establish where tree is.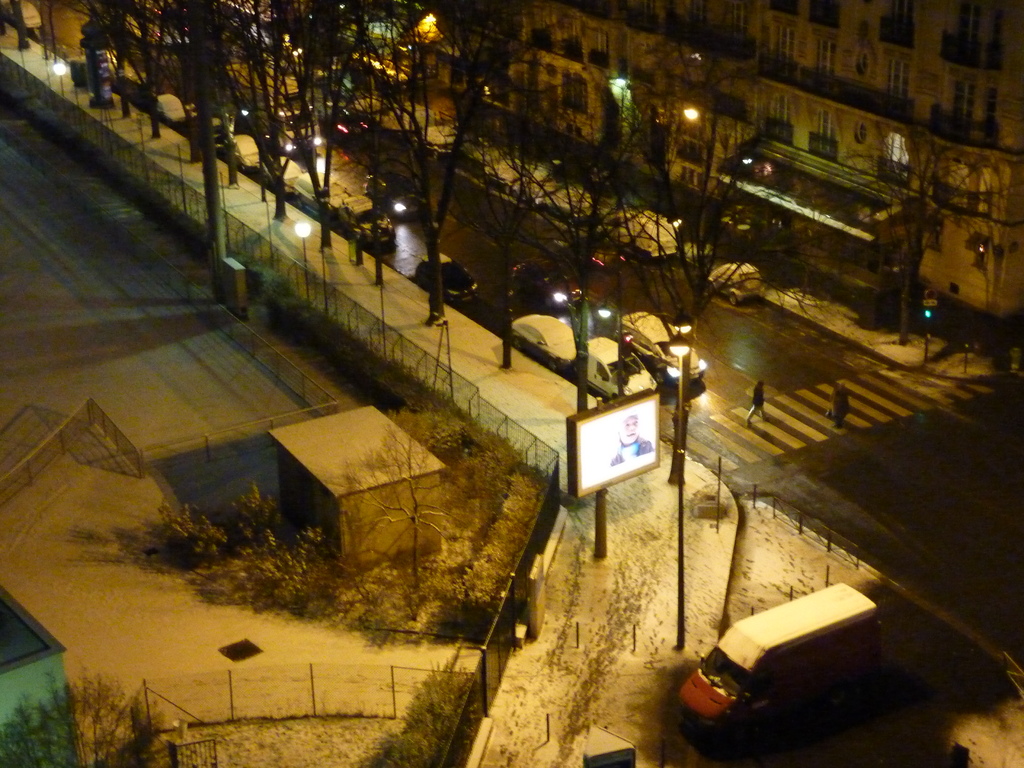
Established at {"left": 93, "top": 0, "right": 172, "bottom": 145}.
